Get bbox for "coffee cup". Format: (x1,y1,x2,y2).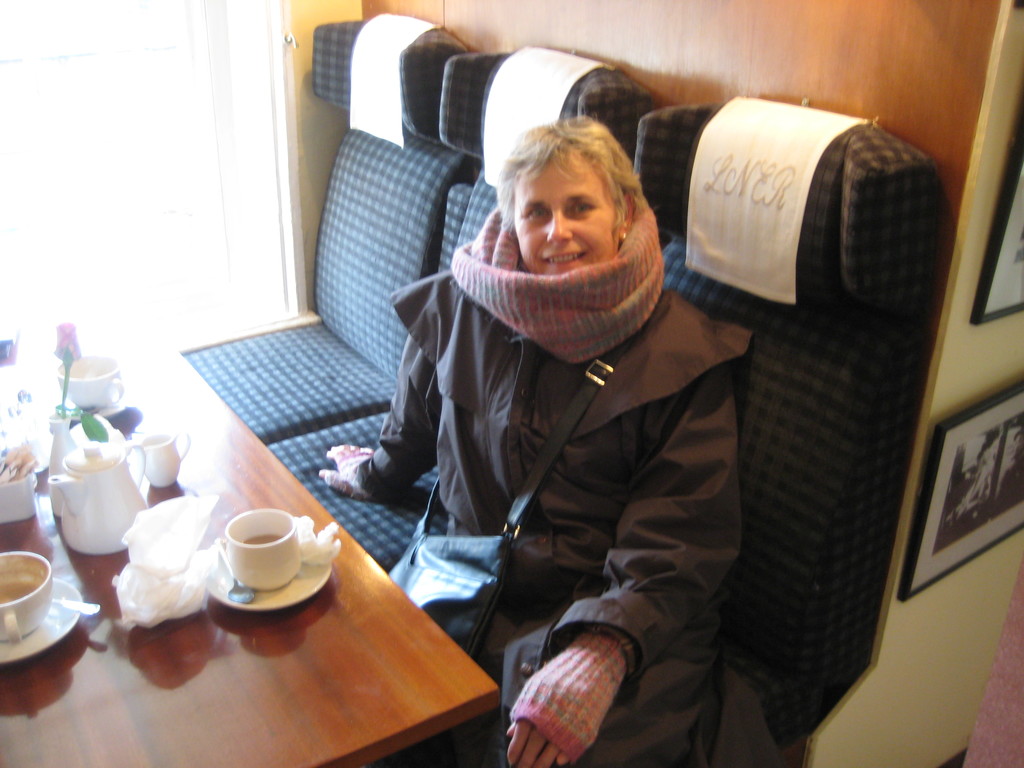
(221,509,306,596).
